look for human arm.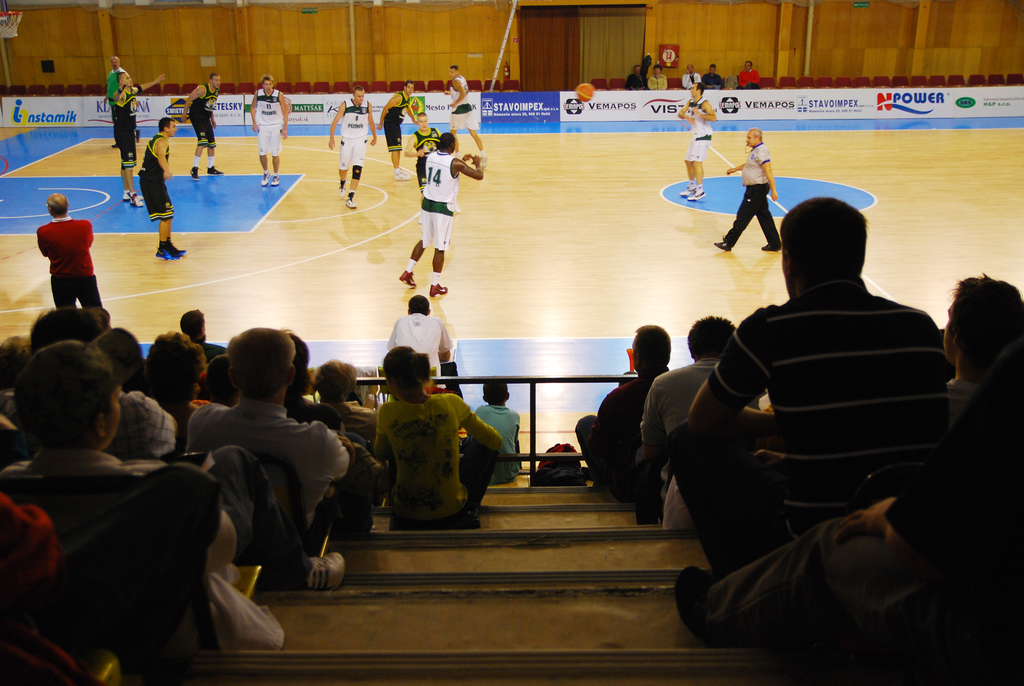
Found: box(866, 347, 1023, 569).
